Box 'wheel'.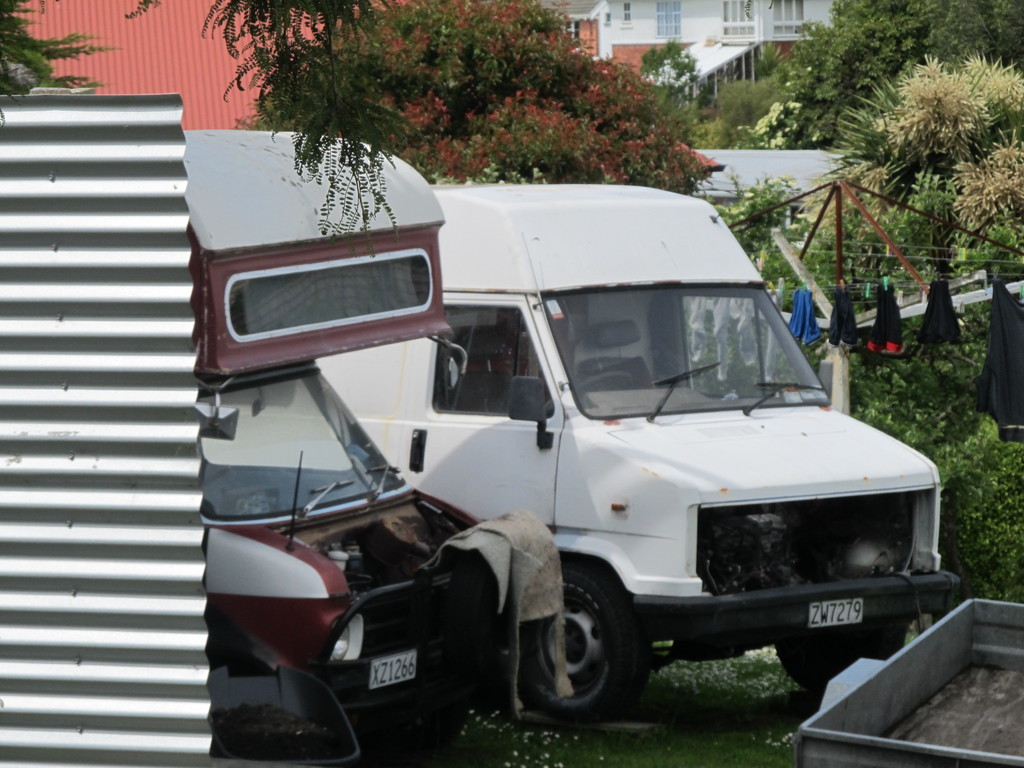
box=[578, 370, 632, 399].
